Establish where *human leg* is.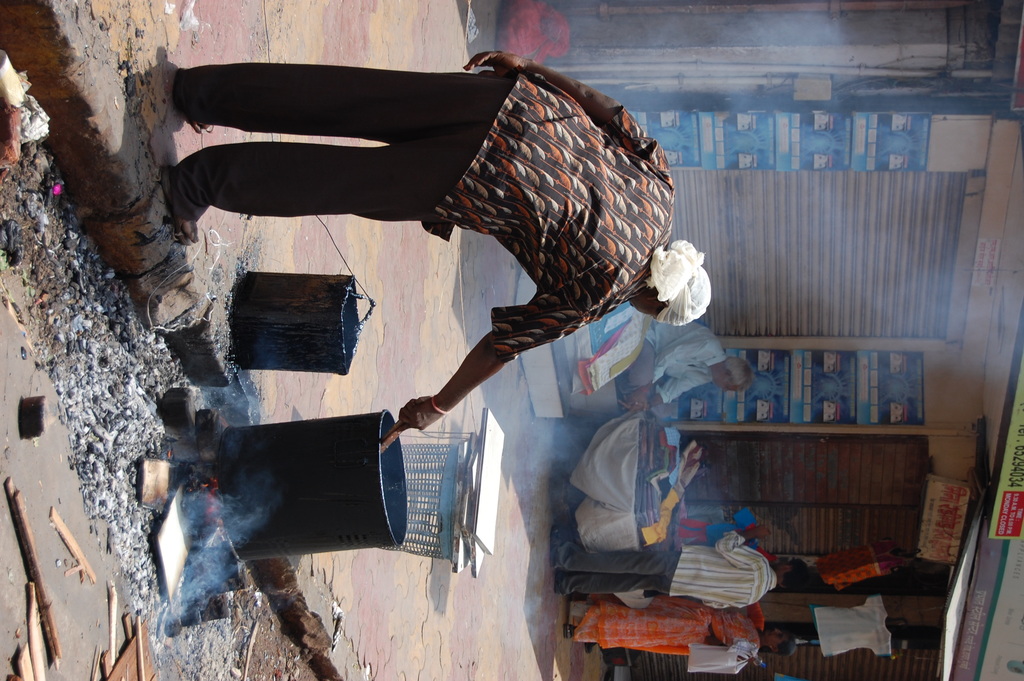
Established at {"x1": 161, "y1": 129, "x2": 490, "y2": 243}.
